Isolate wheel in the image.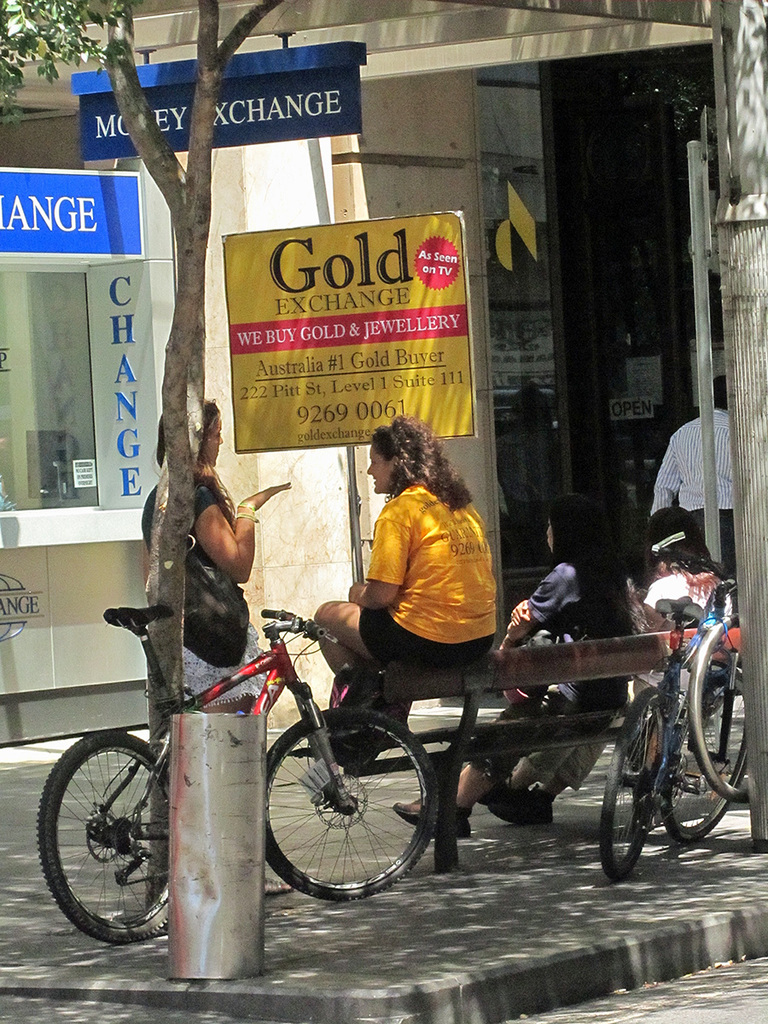
Isolated region: region(262, 706, 435, 900).
